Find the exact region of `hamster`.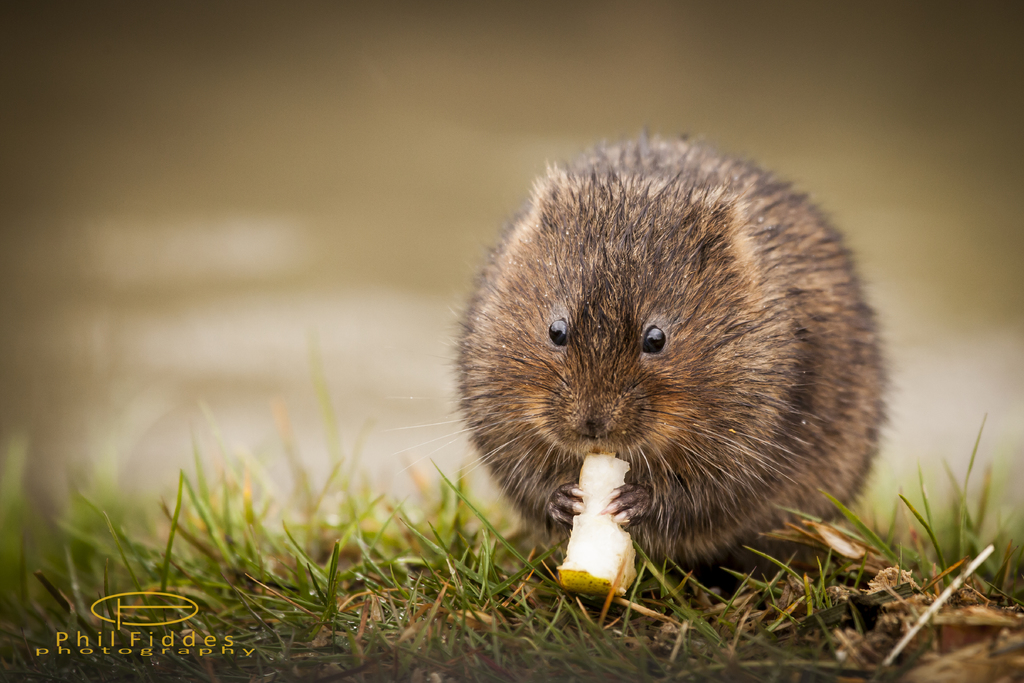
Exact region: [x1=390, y1=122, x2=899, y2=575].
